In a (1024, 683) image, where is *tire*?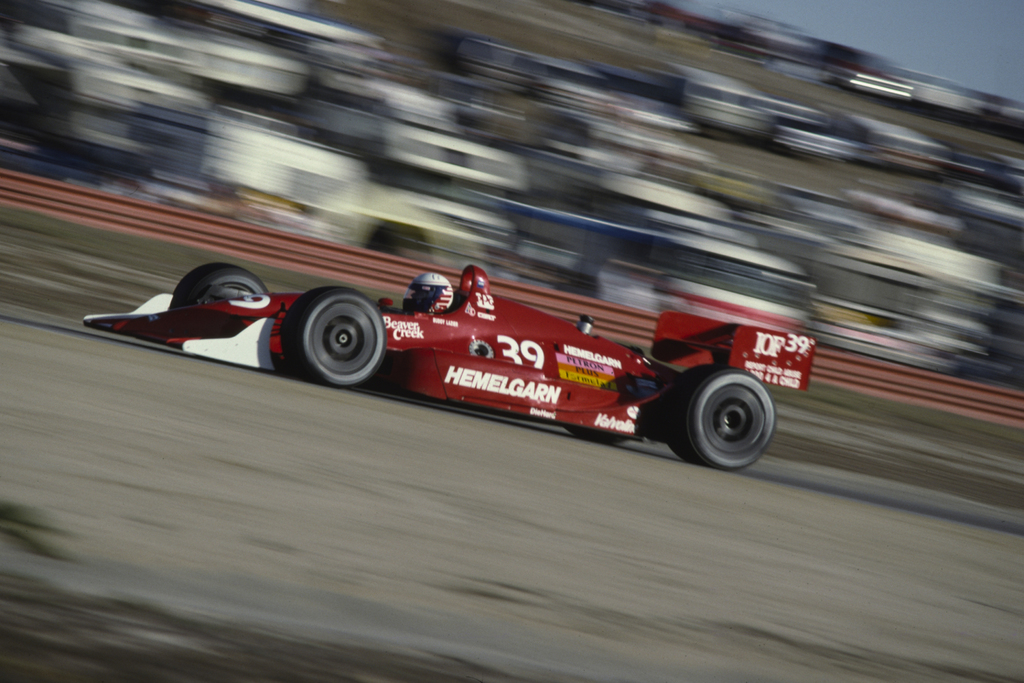
pyautogui.locateOnScreen(671, 363, 776, 472).
